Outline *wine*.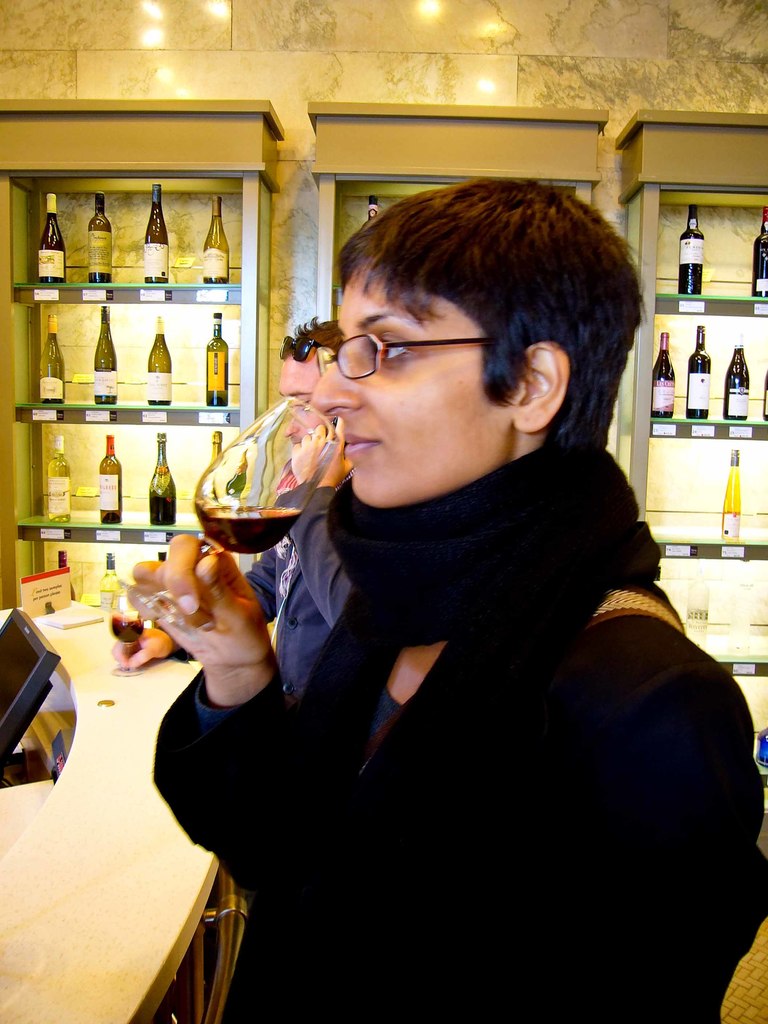
Outline: bbox=[679, 204, 702, 295].
